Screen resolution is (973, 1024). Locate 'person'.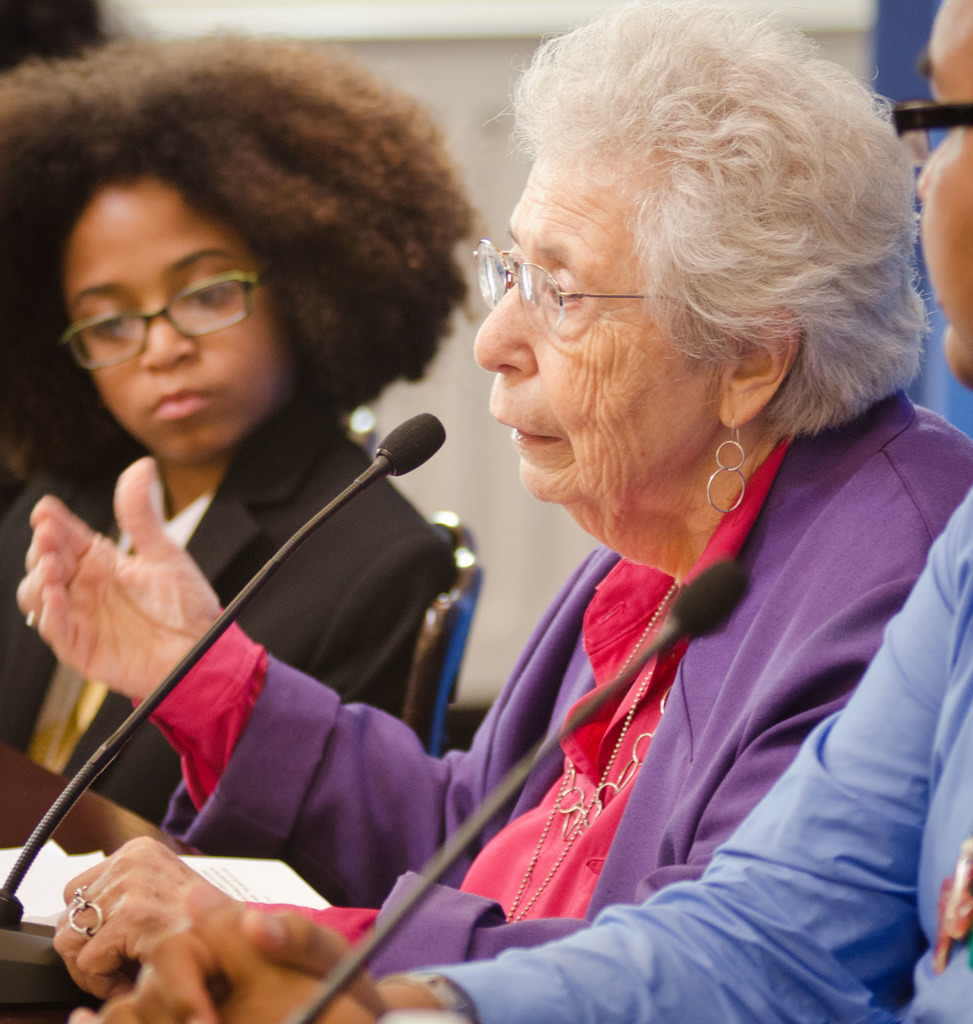
x1=74, y1=0, x2=972, y2=1023.
